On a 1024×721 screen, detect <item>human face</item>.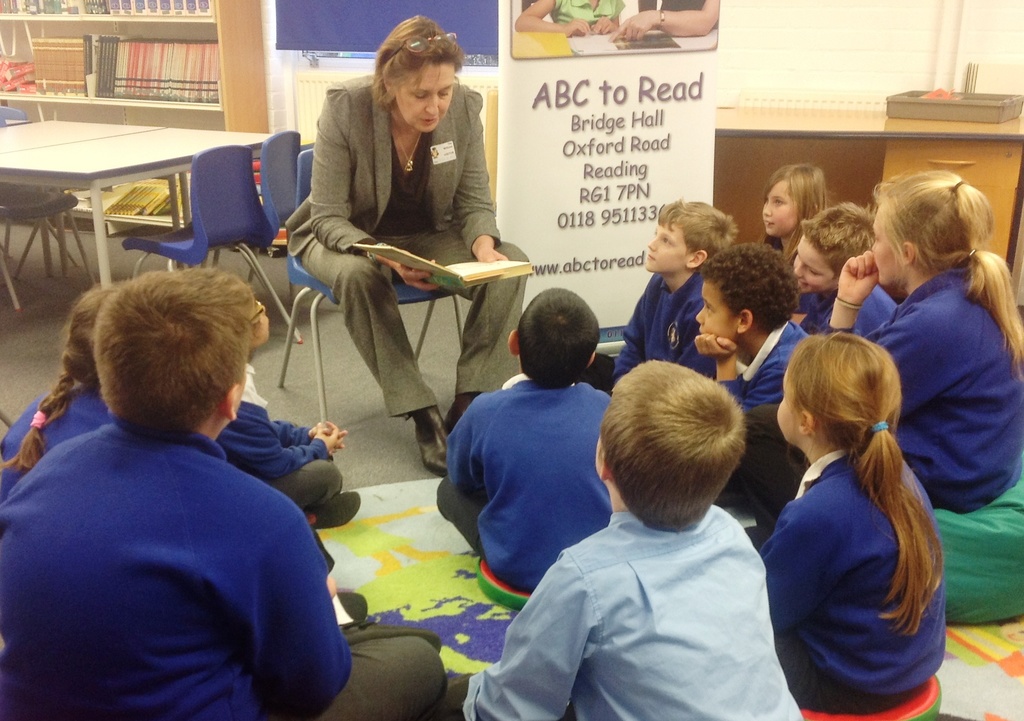
<bbox>874, 209, 900, 286</bbox>.
